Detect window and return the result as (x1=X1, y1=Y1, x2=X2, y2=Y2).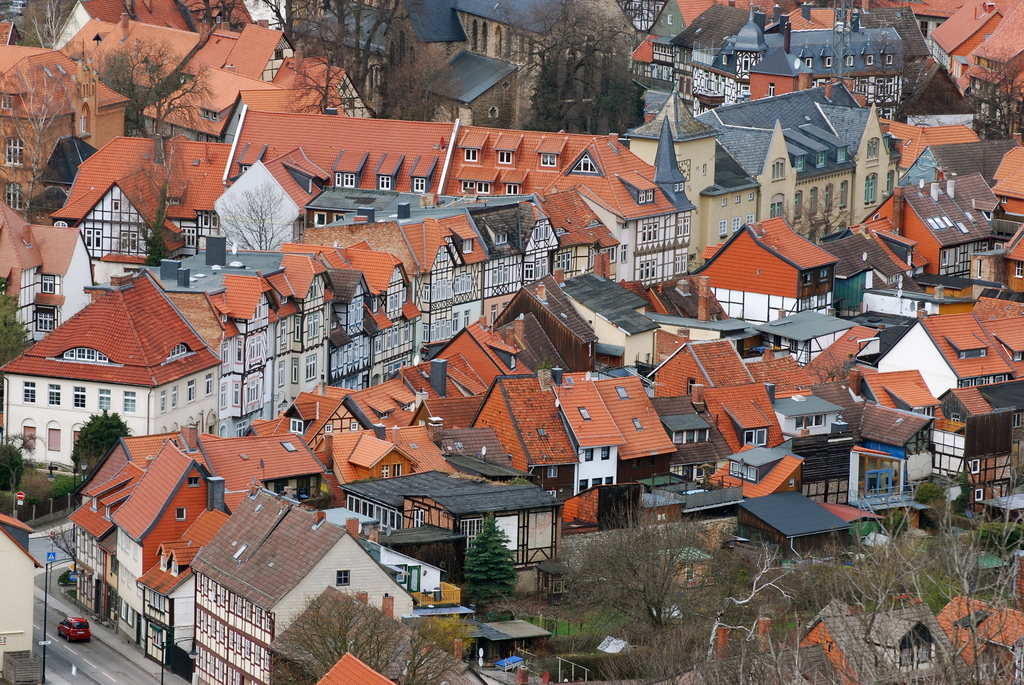
(x1=280, y1=358, x2=288, y2=390).
